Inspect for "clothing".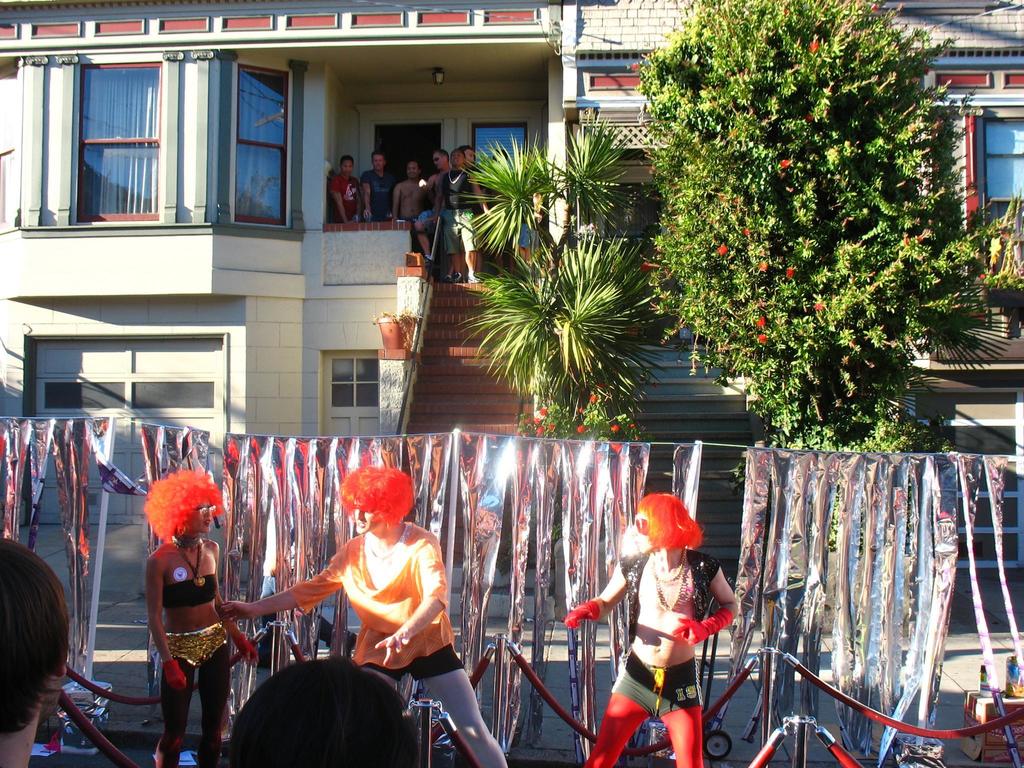
Inspection: [x1=158, y1=539, x2=218, y2=614].
